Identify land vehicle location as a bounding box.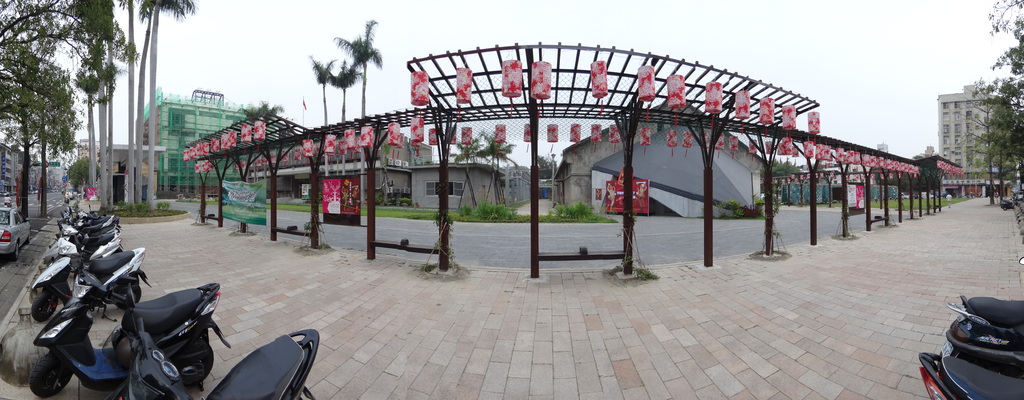
locate(3, 200, 12, 207).
